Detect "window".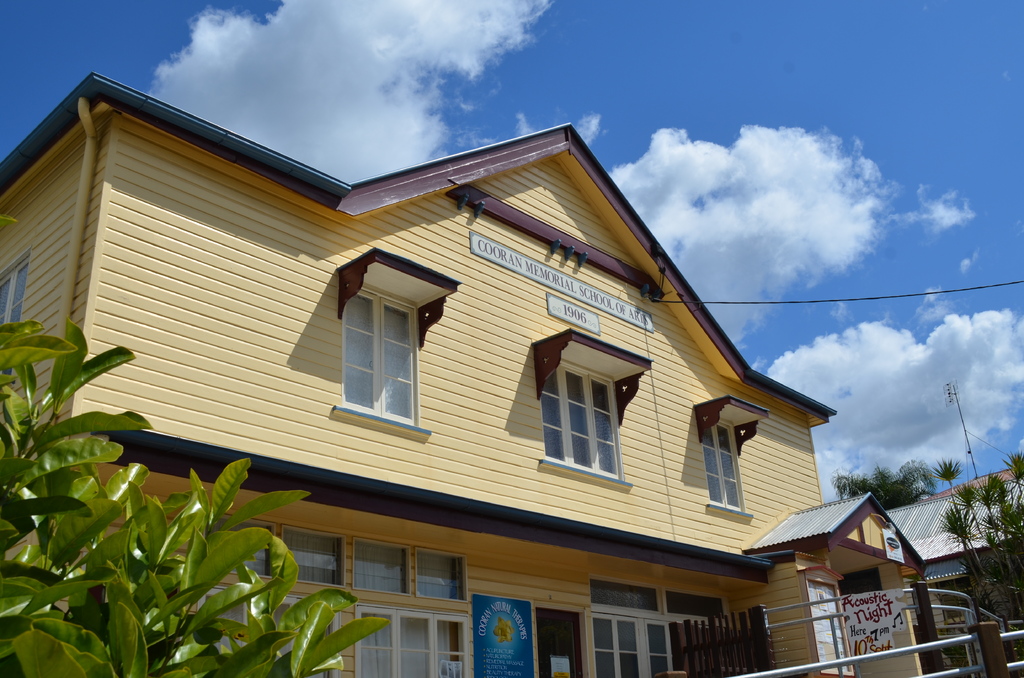
Detected at [935,577,984,629].
